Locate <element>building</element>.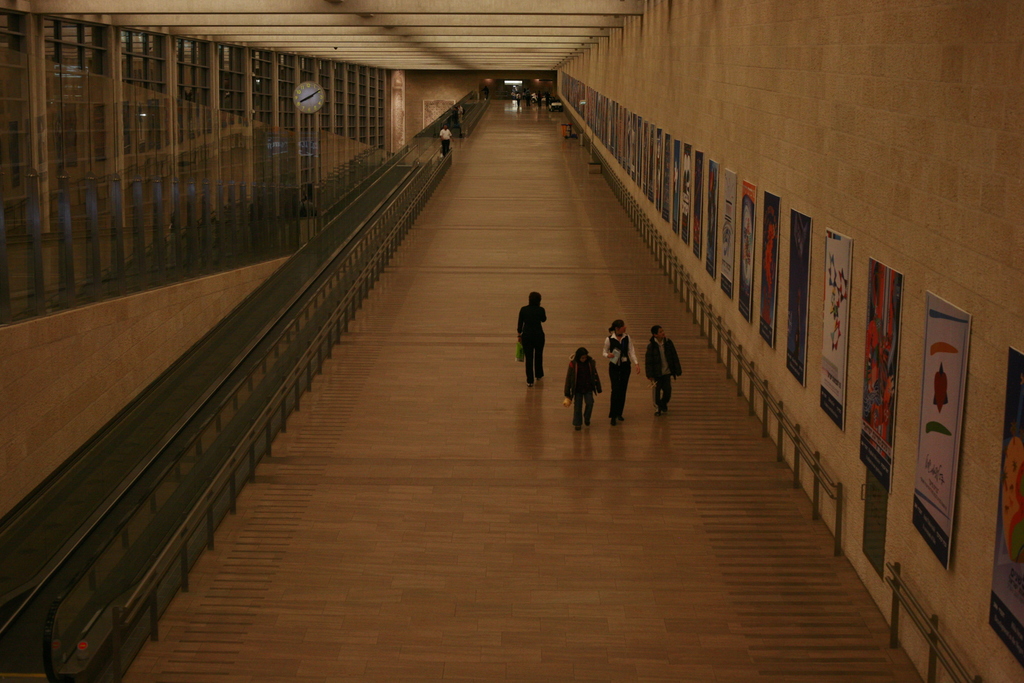
Bounding box: region(0, 0, 1023, 682).
